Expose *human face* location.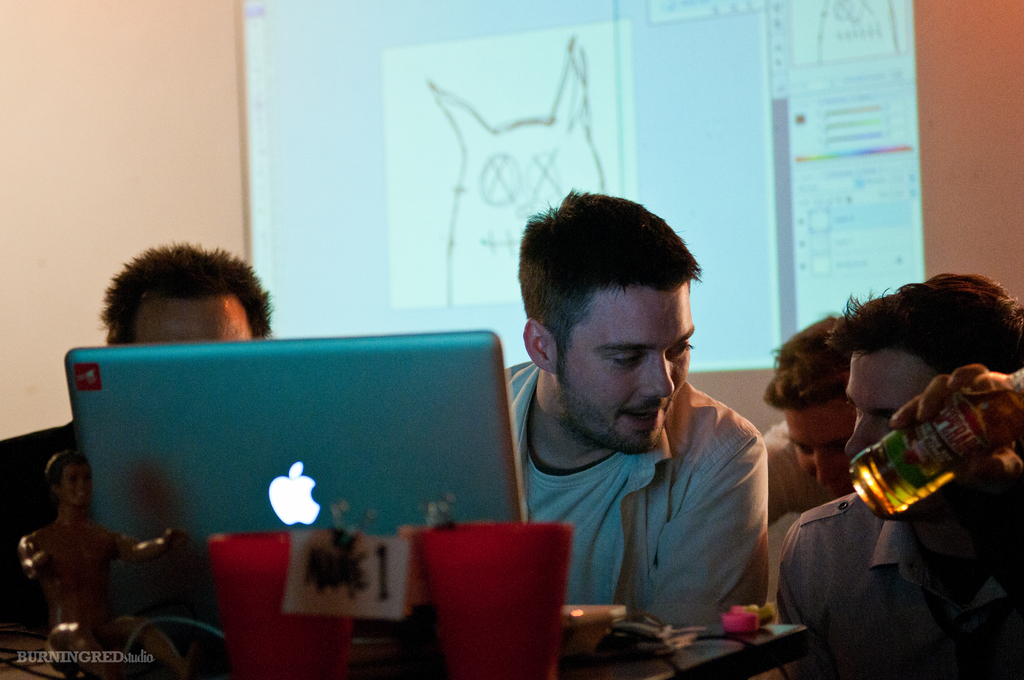
Exposed at (138,295,243,340).
